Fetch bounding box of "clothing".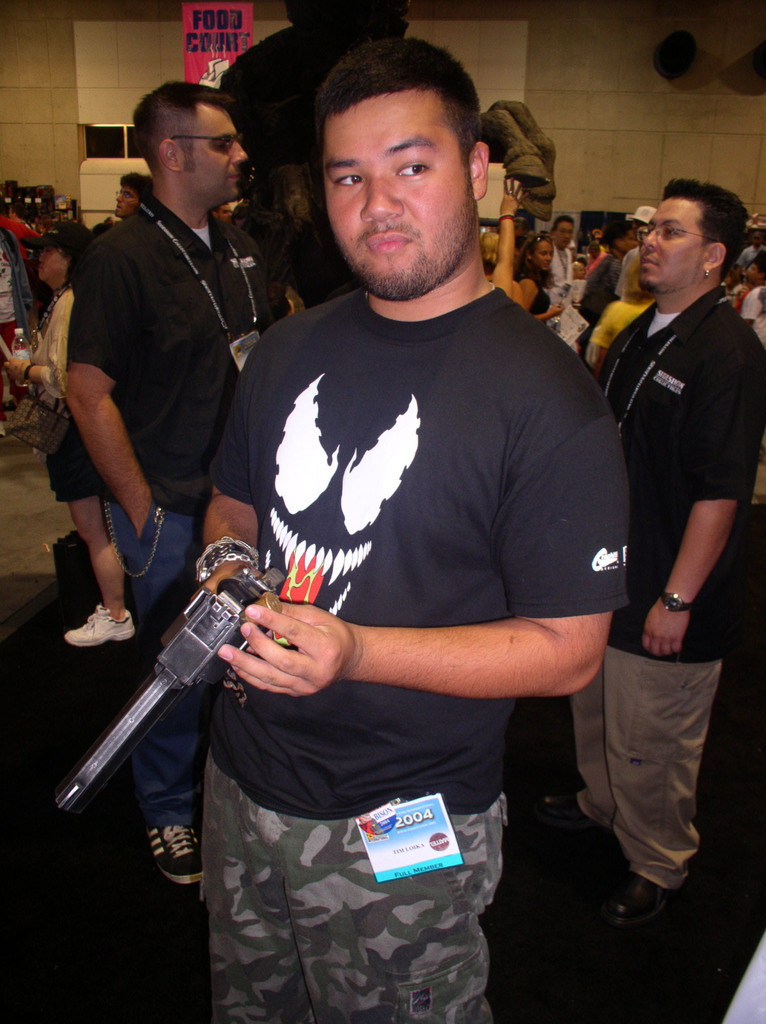
Bbox: <region>559, 277, 765, 900</region>.
